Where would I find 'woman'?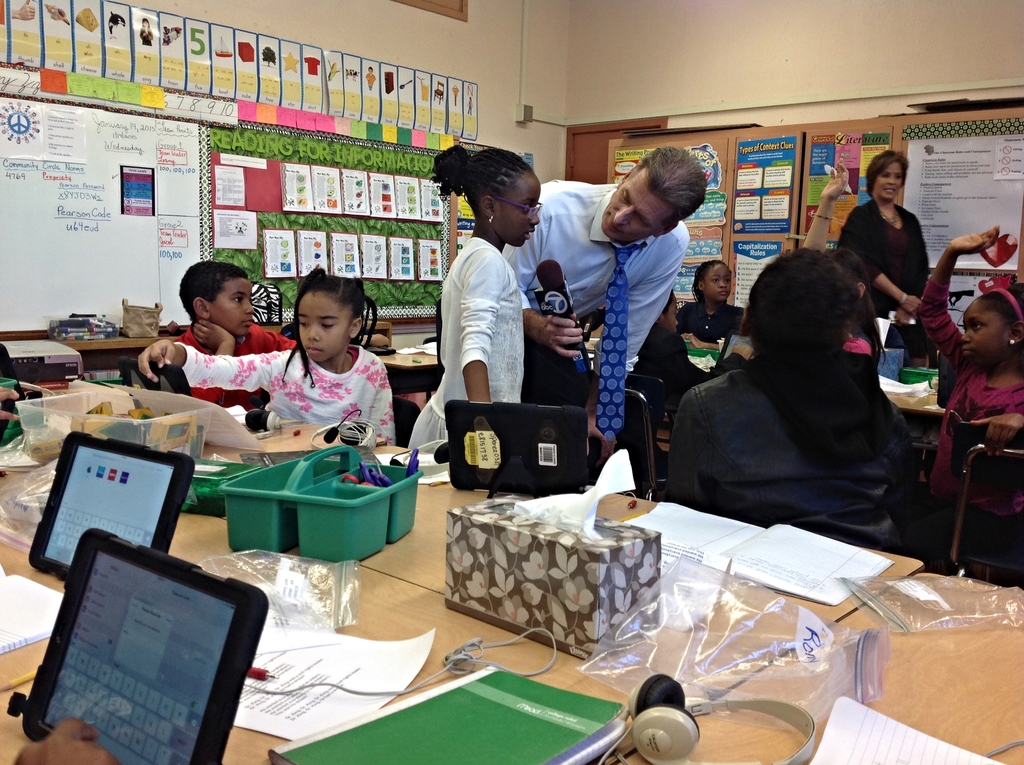
At 850:158:956:348.
